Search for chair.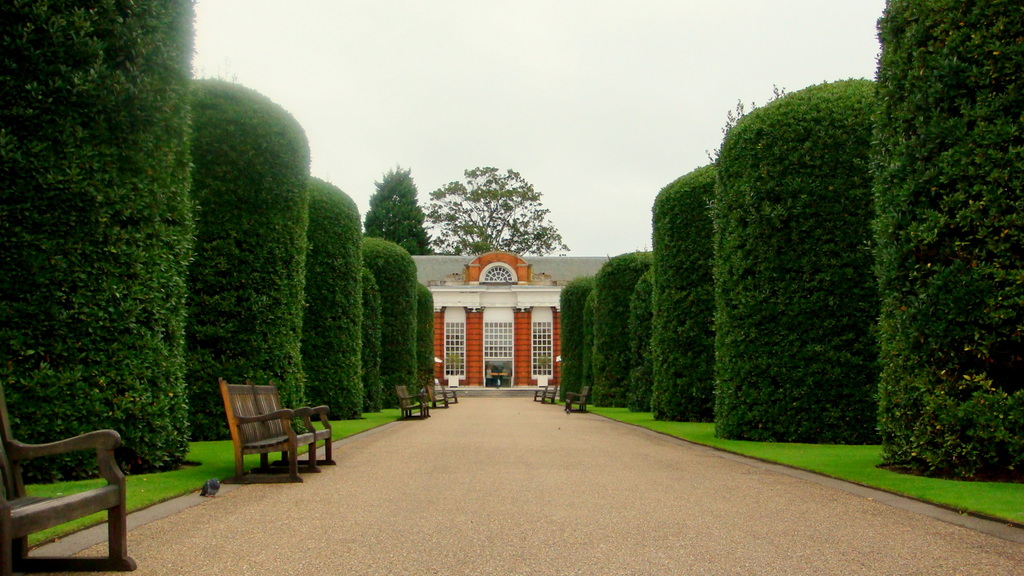
Found at (535, 385, 555, 403).
